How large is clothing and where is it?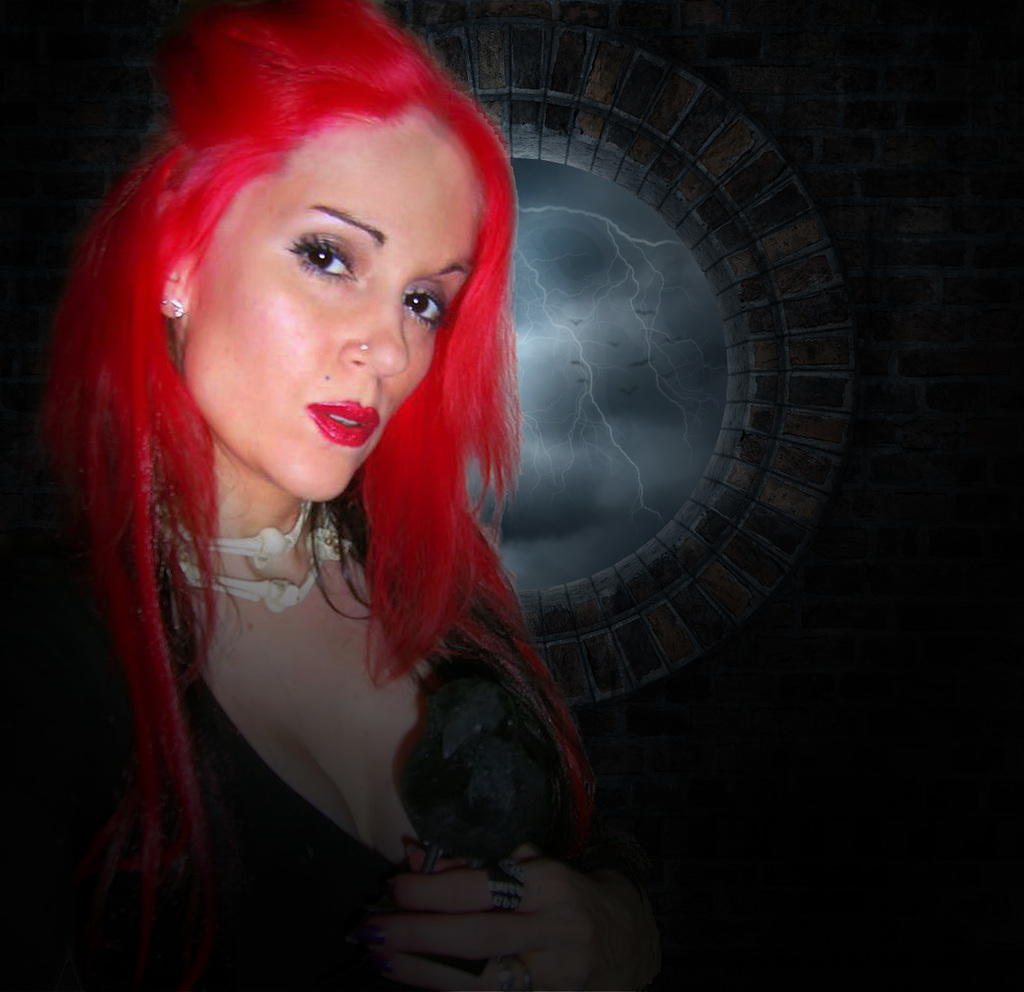
Bounding box: l=0, t=462, r=587, b=984.
